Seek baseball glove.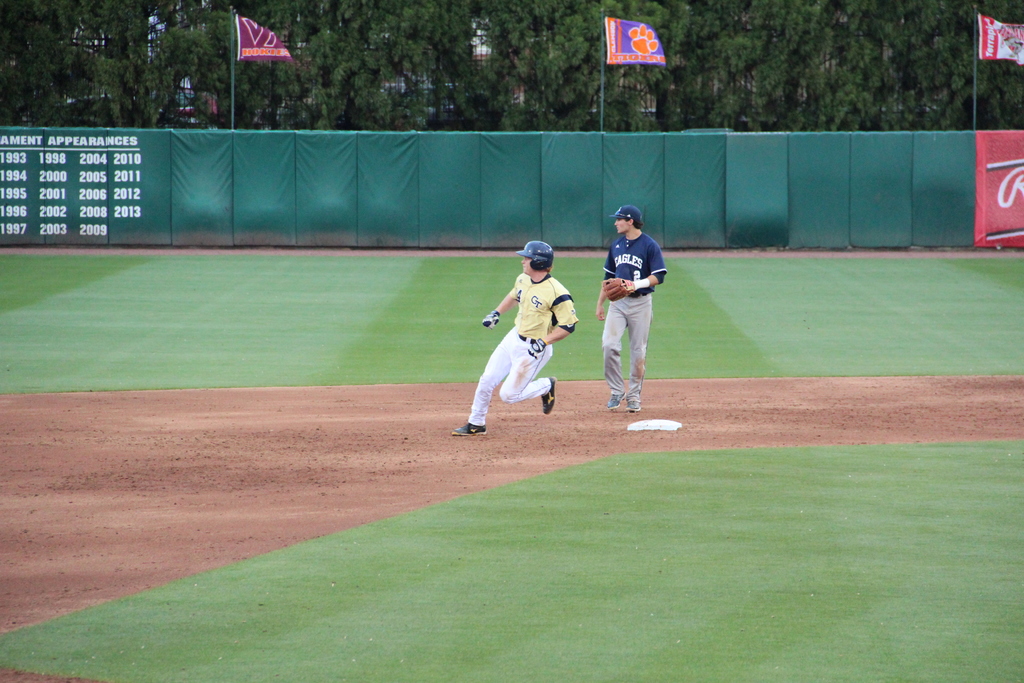
<region>601, 276, 639, 303</region>.
